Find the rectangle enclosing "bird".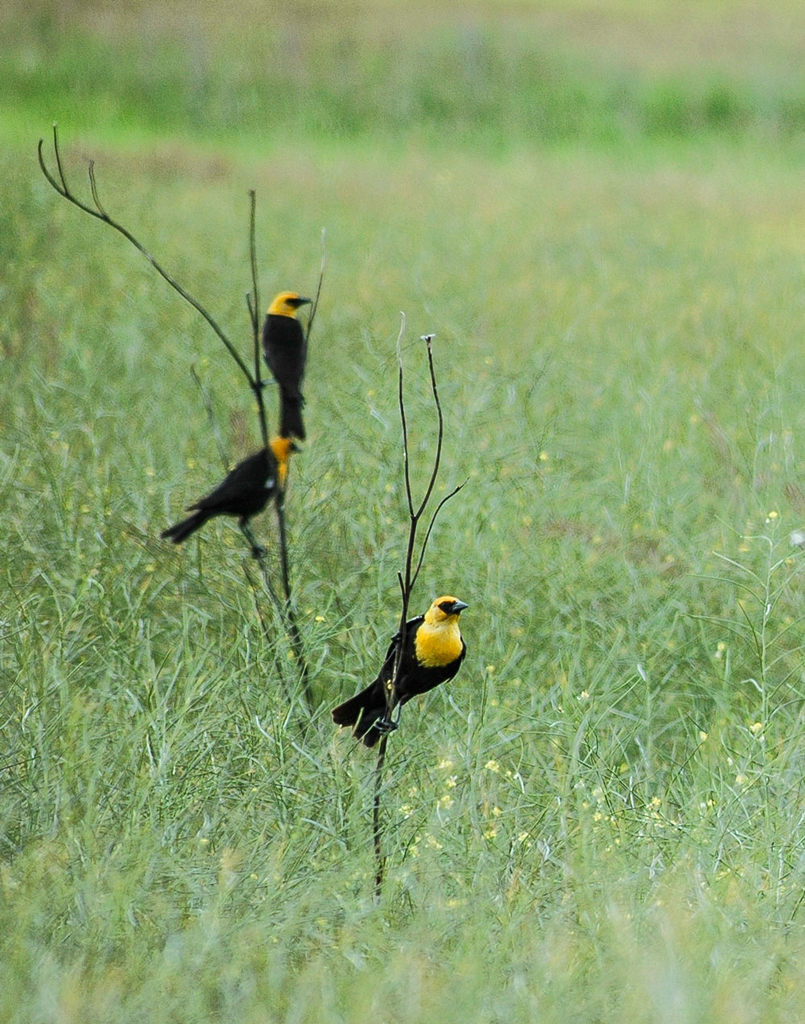
164:437:301:555.
